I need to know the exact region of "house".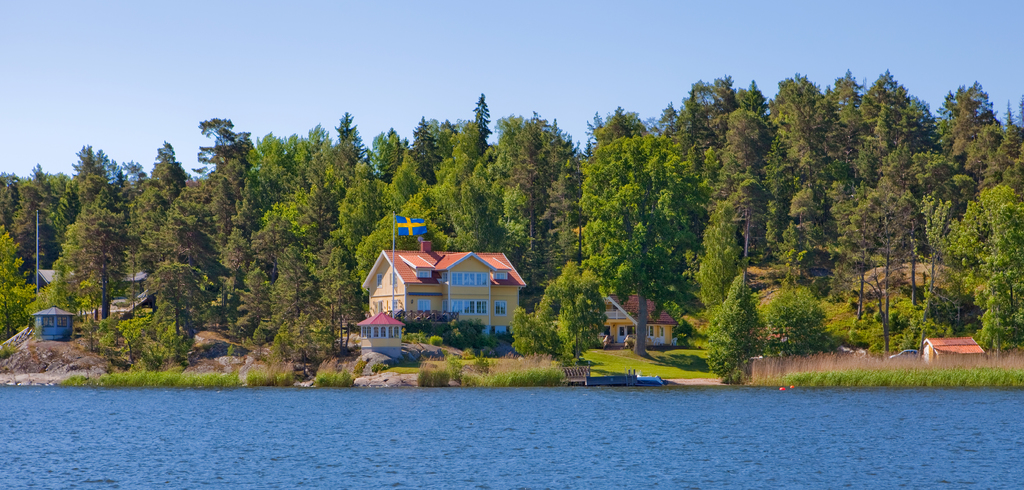
Region: {"left": 600, "top": 291, "right": 679, "bottom": 347}.
